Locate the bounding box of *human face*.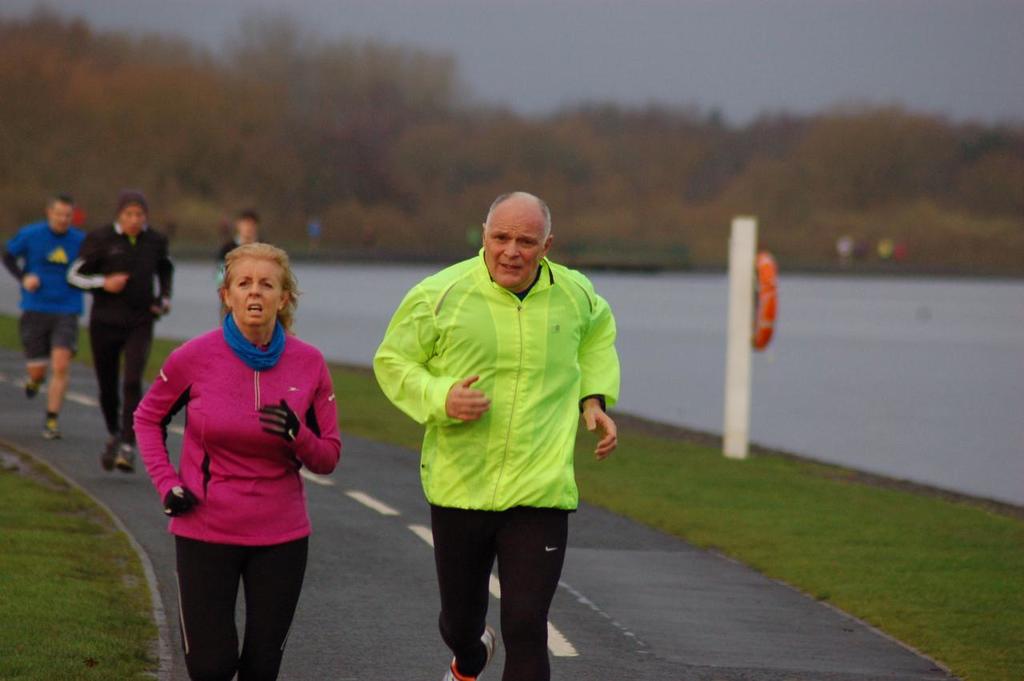
Bounding box: box=[485, 206, 544, 288].
